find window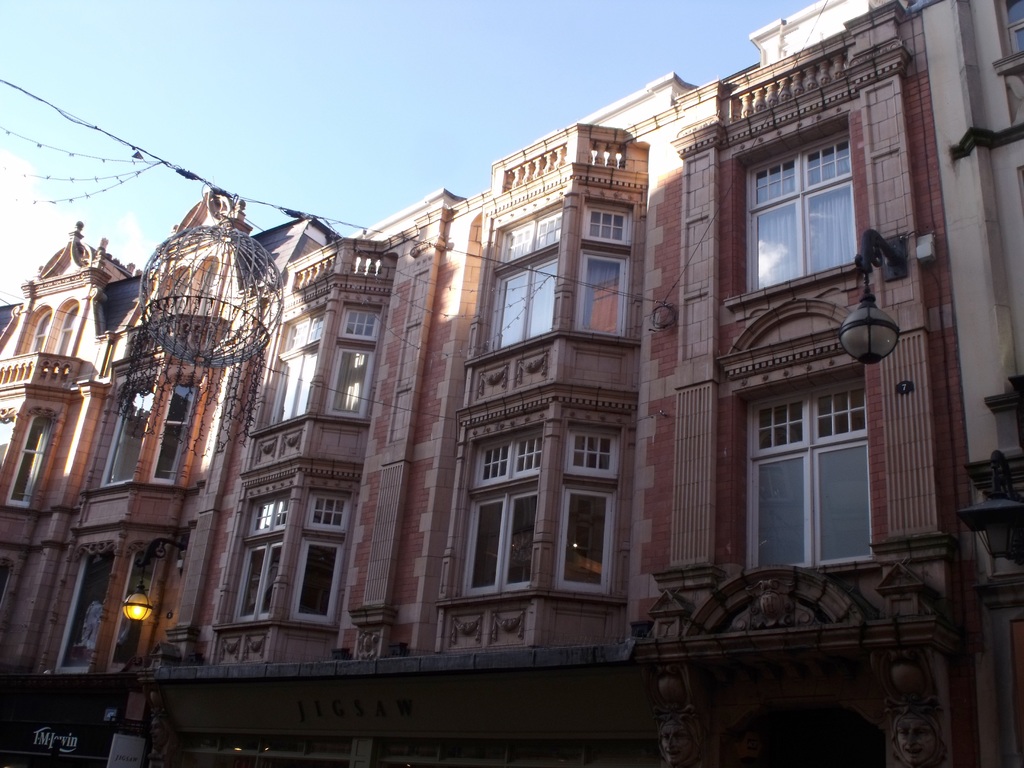
319/342/375/426
